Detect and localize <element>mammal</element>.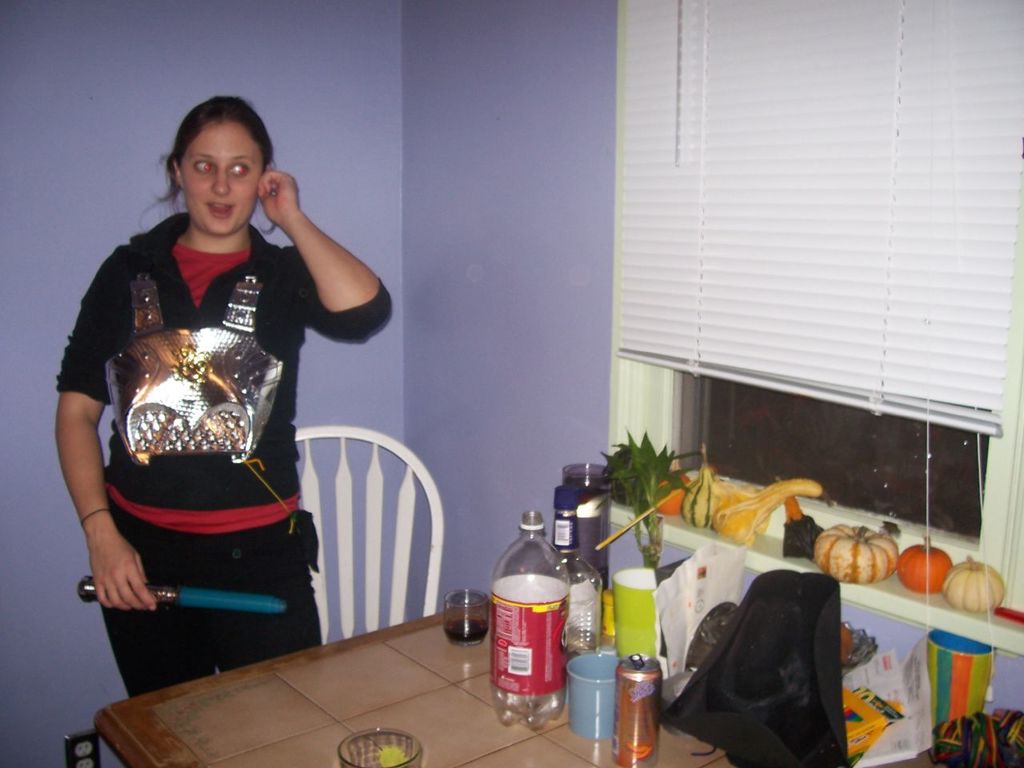
Localized at select_region(34, 132, 361, 666).
